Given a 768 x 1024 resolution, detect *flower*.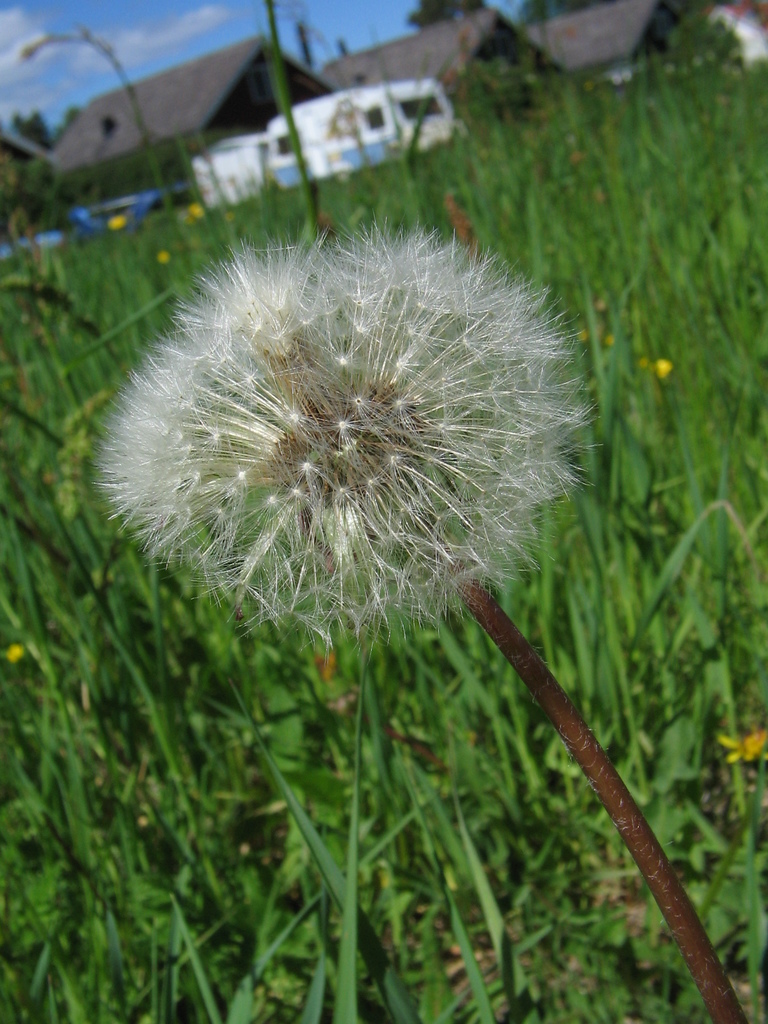
[left=6, top=637, right=31, bottom=667].
